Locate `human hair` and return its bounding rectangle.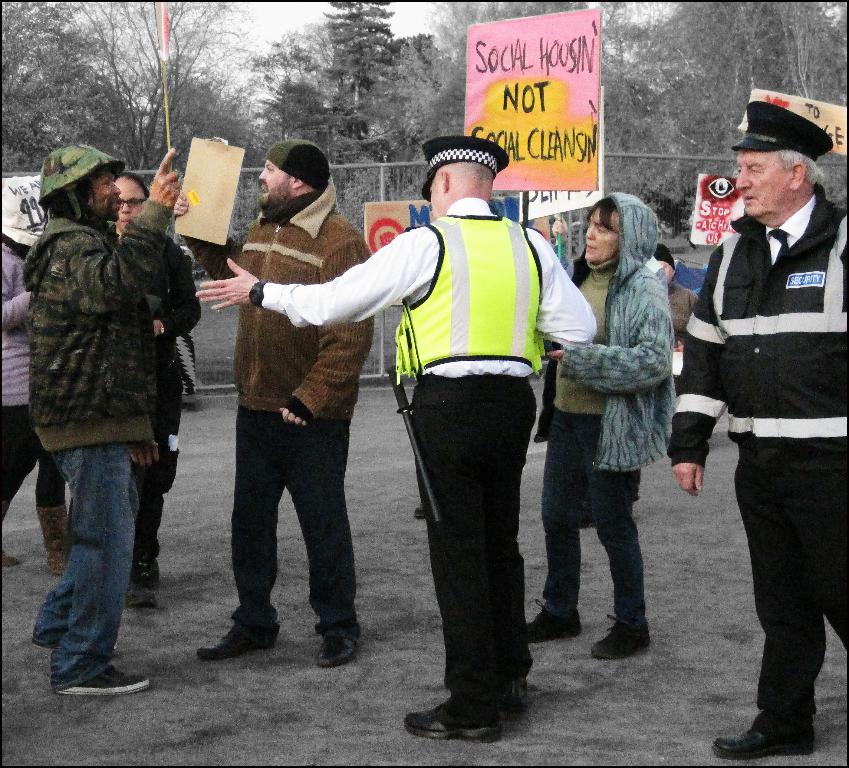
x1=781 y1=151 x2=827 y2=185.
